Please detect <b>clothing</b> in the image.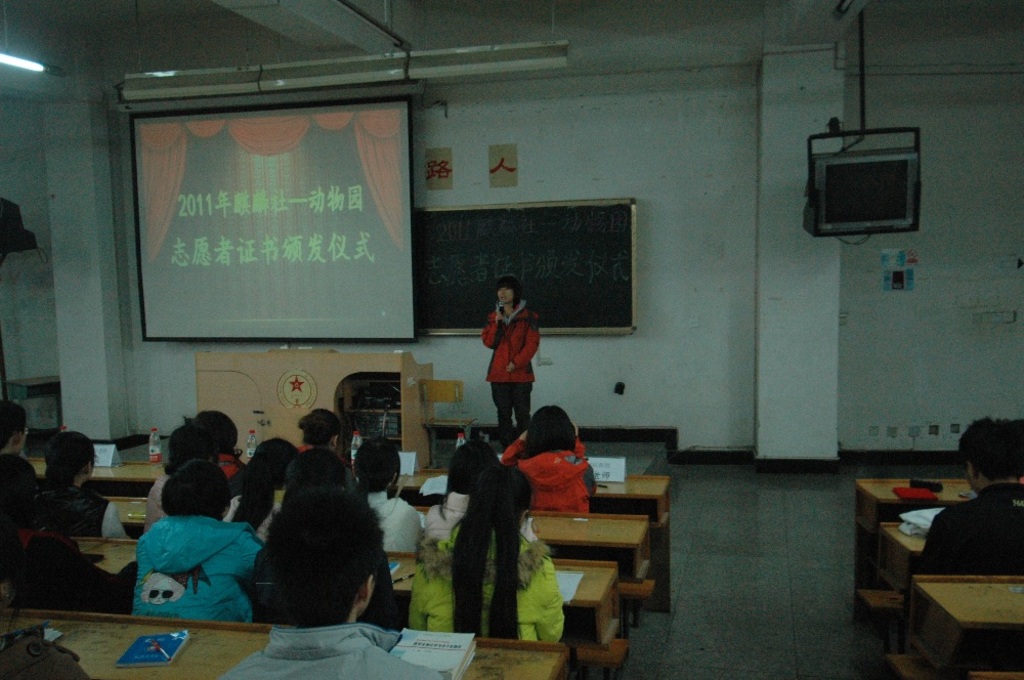
<bbox>485, 303, 542, 454</bbox>.
